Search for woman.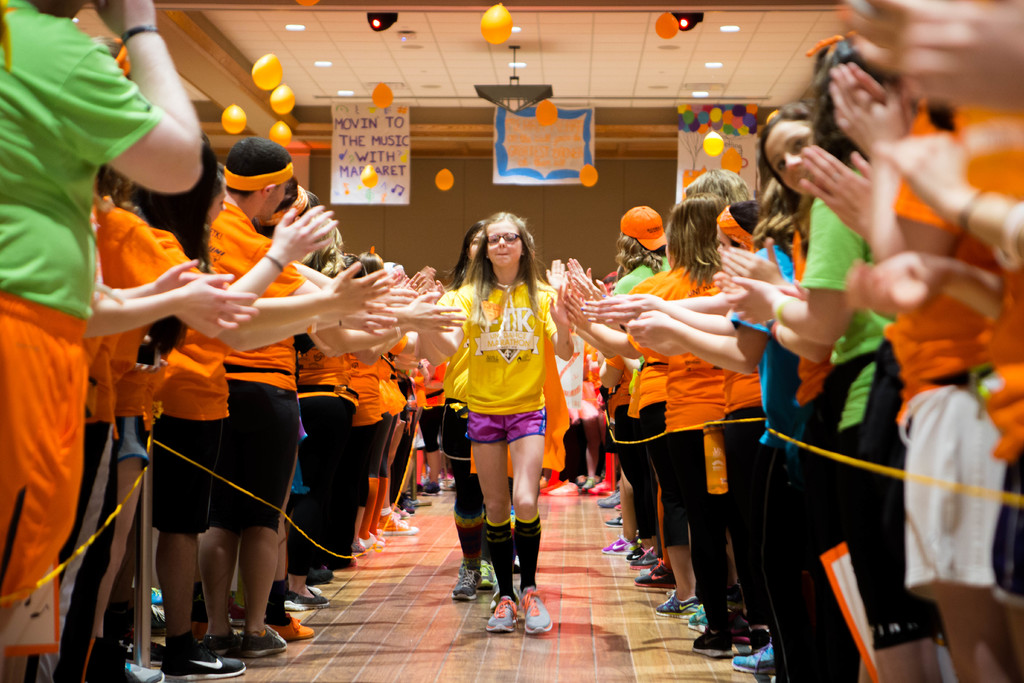
Found at <bbox>437, 211, 568, 646</bbox>.
